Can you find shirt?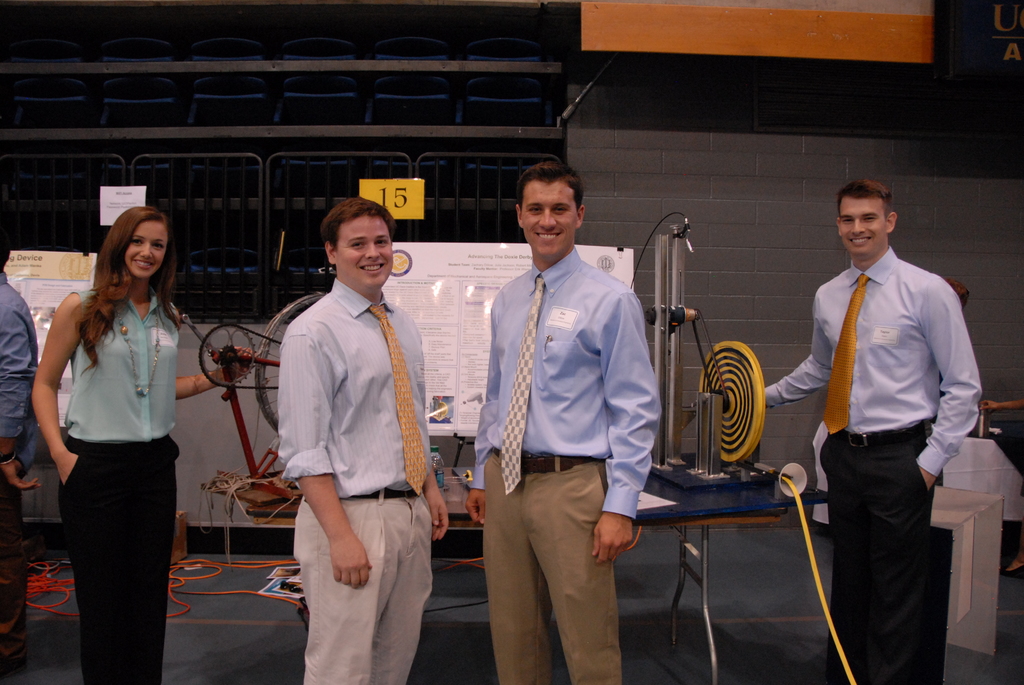
Yes, bounding box: left=1, top=272, right=48, bottom=477.
